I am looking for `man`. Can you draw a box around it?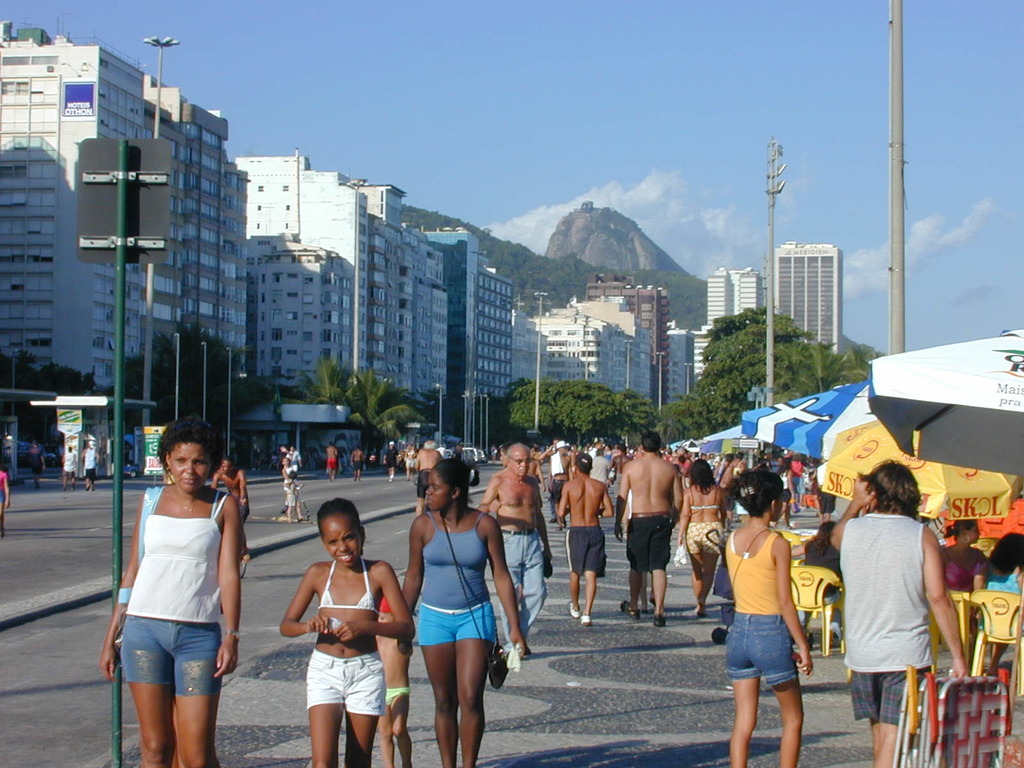
Sure, the bounding box is detection(452, 442, 463, 460).
